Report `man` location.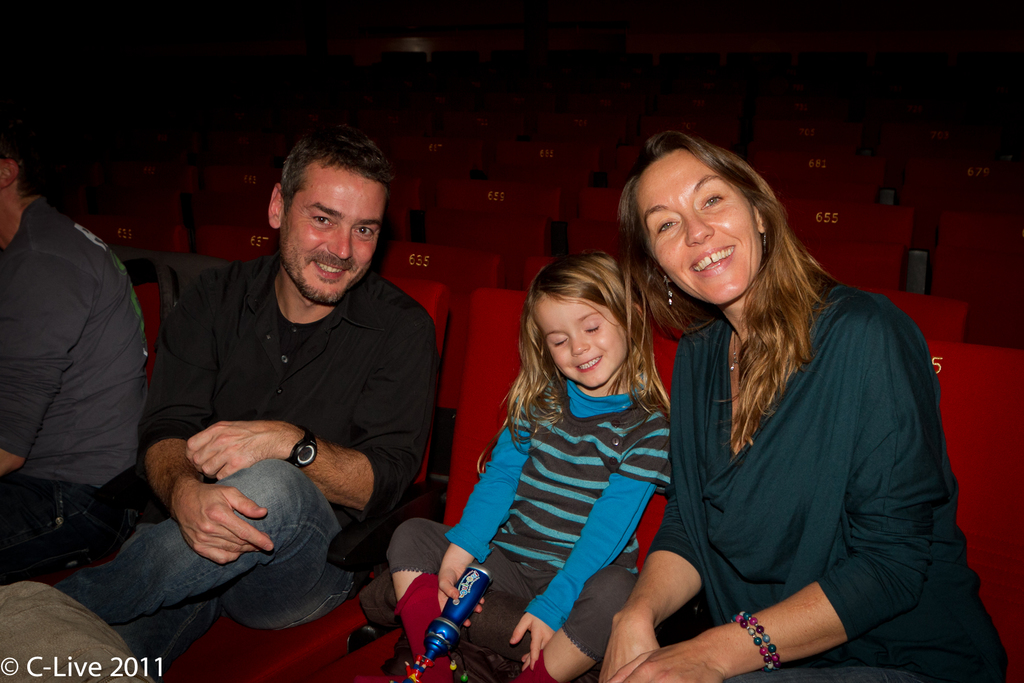
Report: x1=0 y1=140 x2=150 y2=577.
